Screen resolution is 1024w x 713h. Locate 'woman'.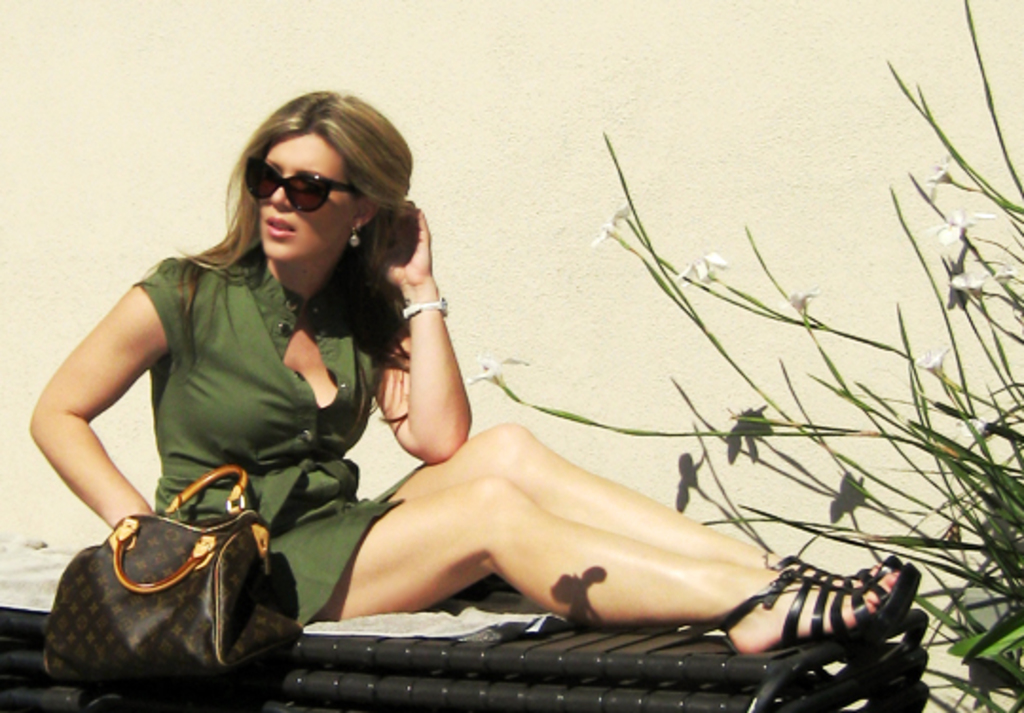
pyautogui.locateOnScreen(155, 112, 903, 694).
